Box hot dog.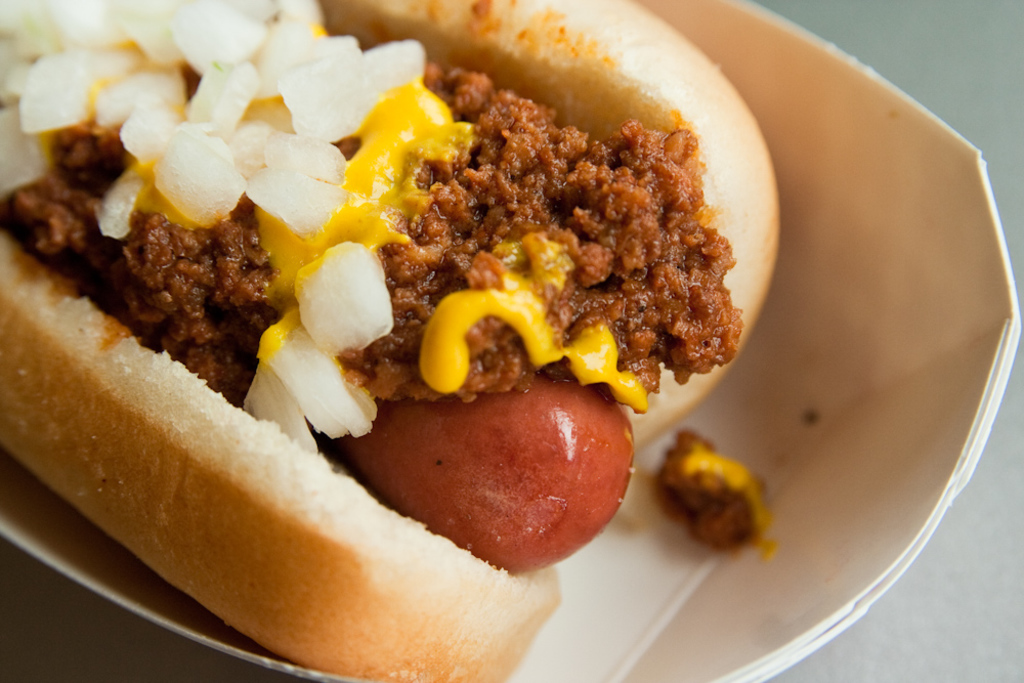
{"x1": 0, "y1": 0, "x2": 782, "y2": 682}.
